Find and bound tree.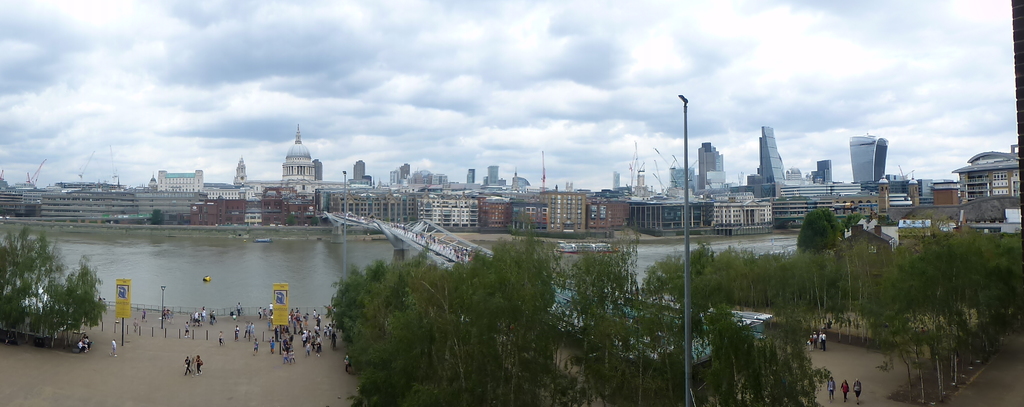
Bound: (x1=902, y1=206, x2=955, y2=242).
